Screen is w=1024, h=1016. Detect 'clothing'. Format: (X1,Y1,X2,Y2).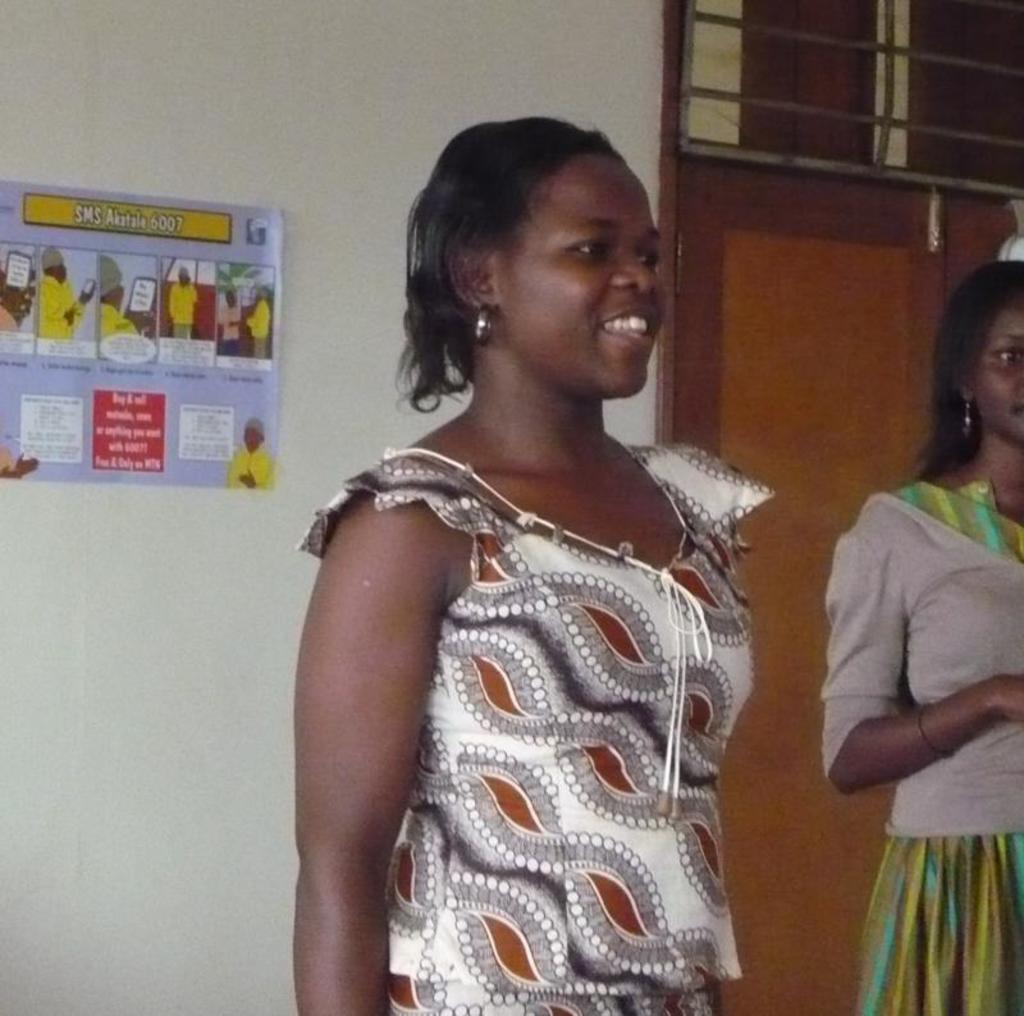
(293,439,794,1015).
